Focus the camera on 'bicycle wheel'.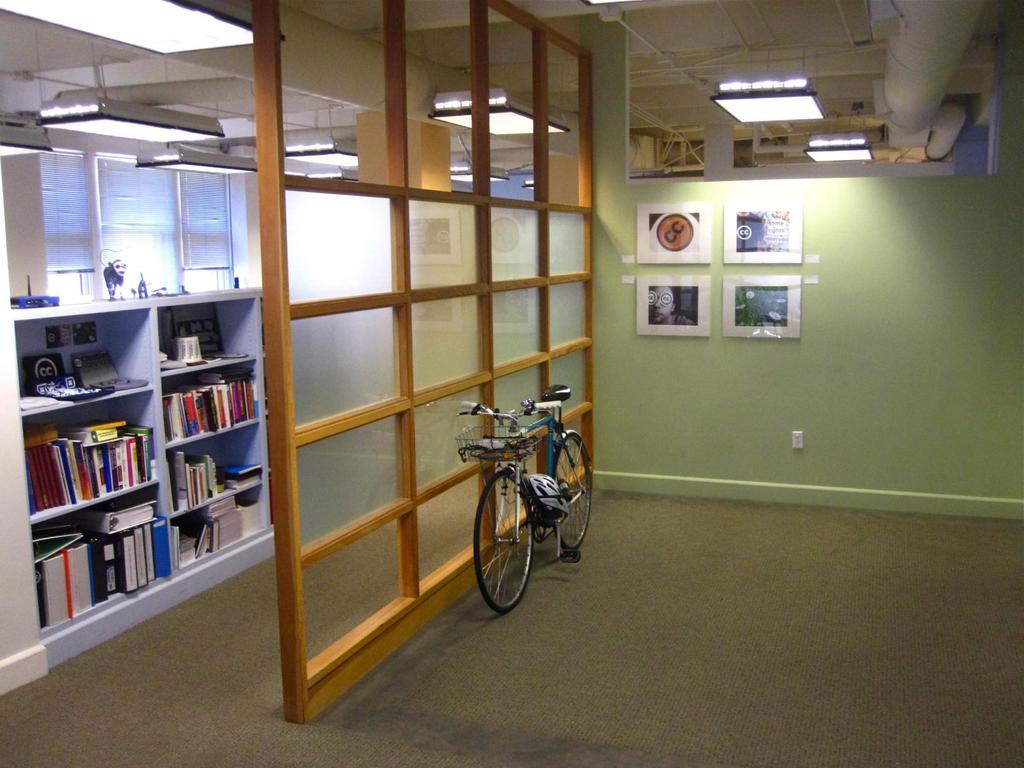
Focus region: (477,489,538,623).
